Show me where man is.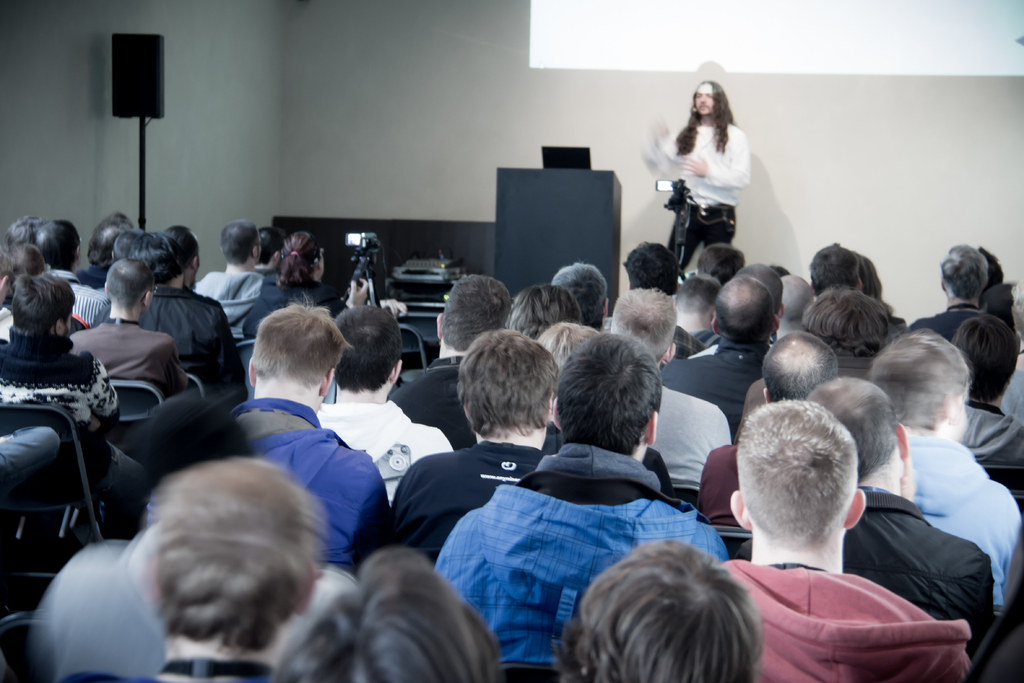
man is at bbox(74, 457, 328, 682).
